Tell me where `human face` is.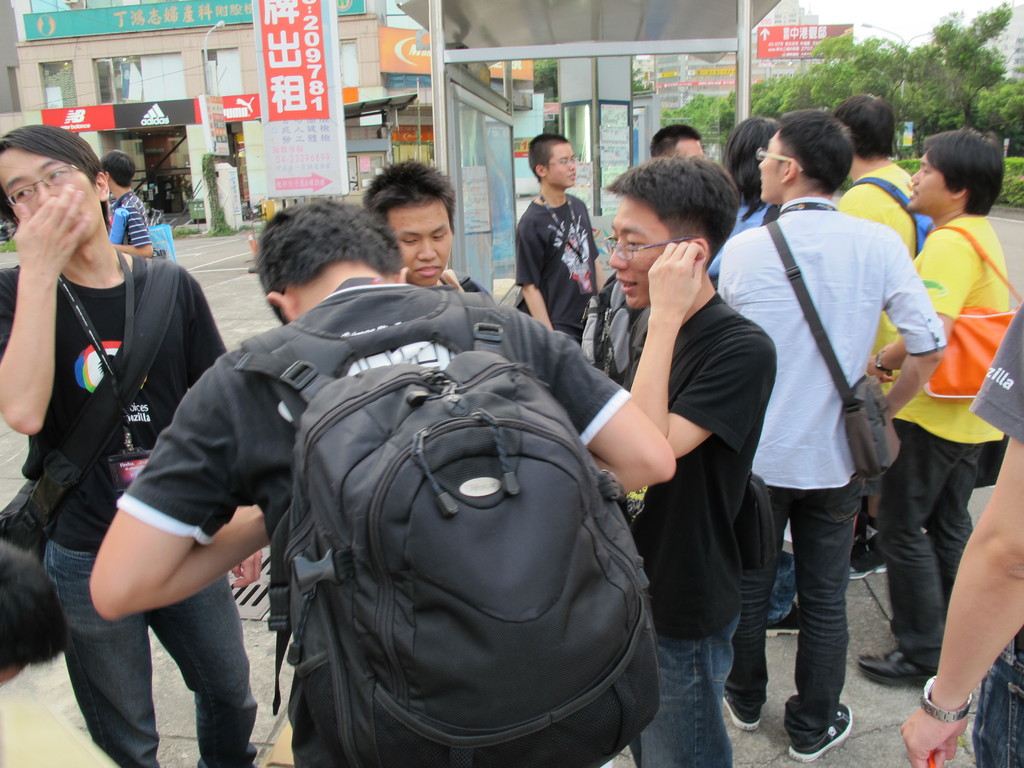
`human face` is at bbox(906, 148, 948, 214).
